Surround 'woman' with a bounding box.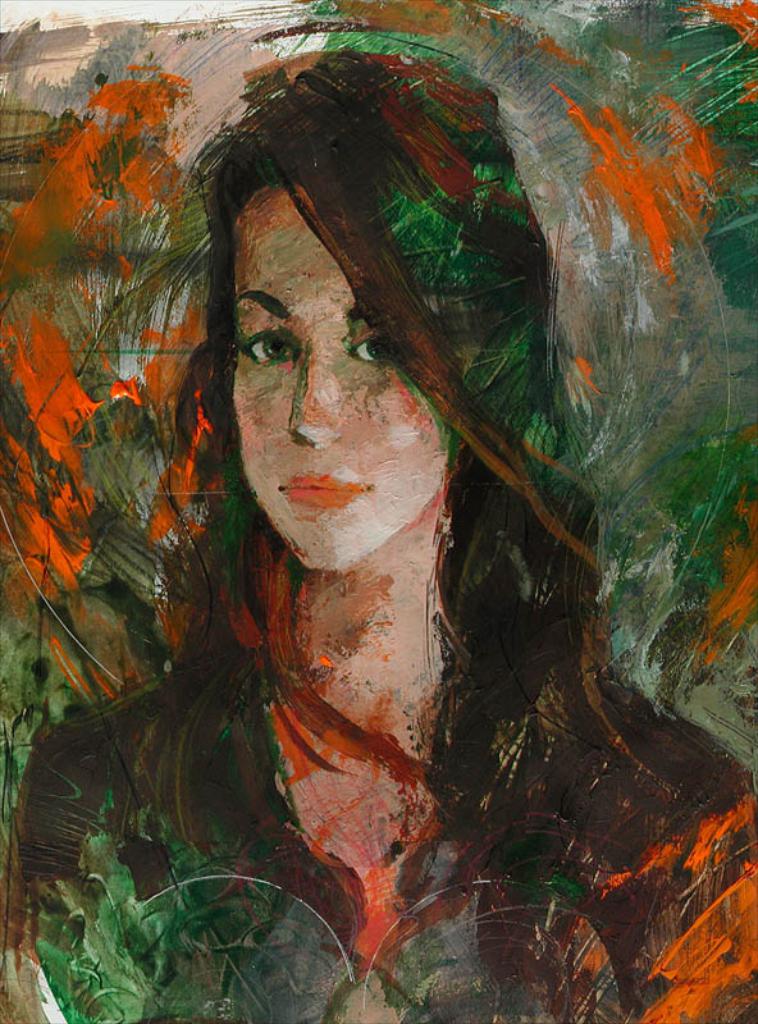
[1, 49, 757, 1023].
